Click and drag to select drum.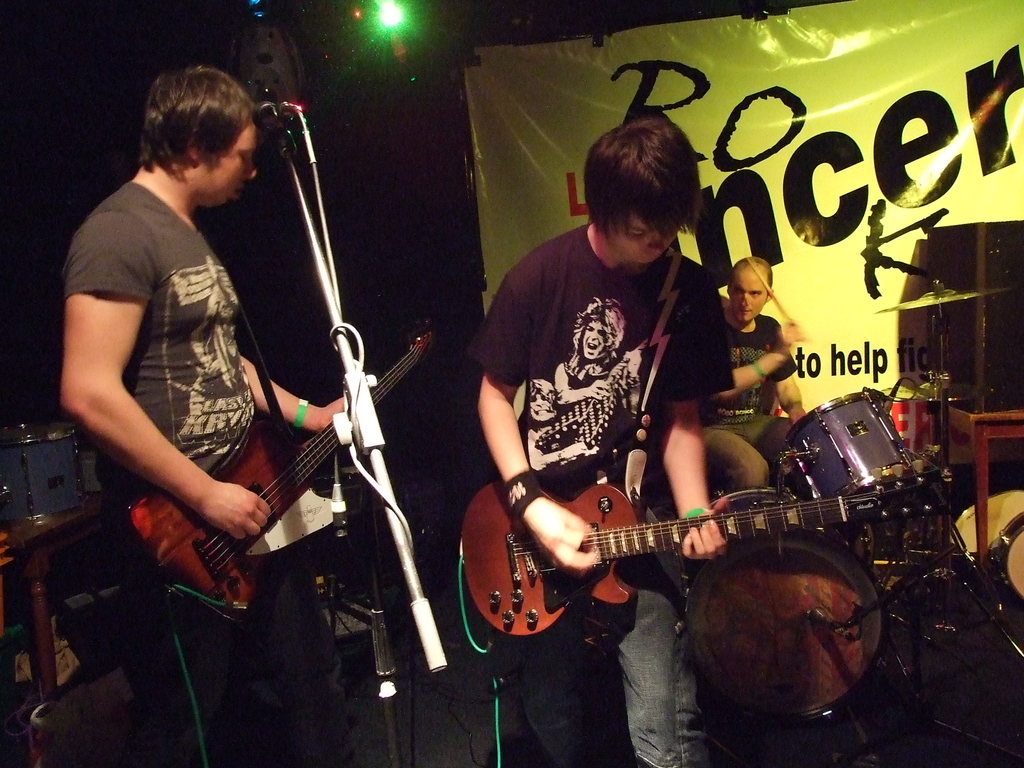
Selection: [x1=682, y1=488, x2=886, y2=723].
